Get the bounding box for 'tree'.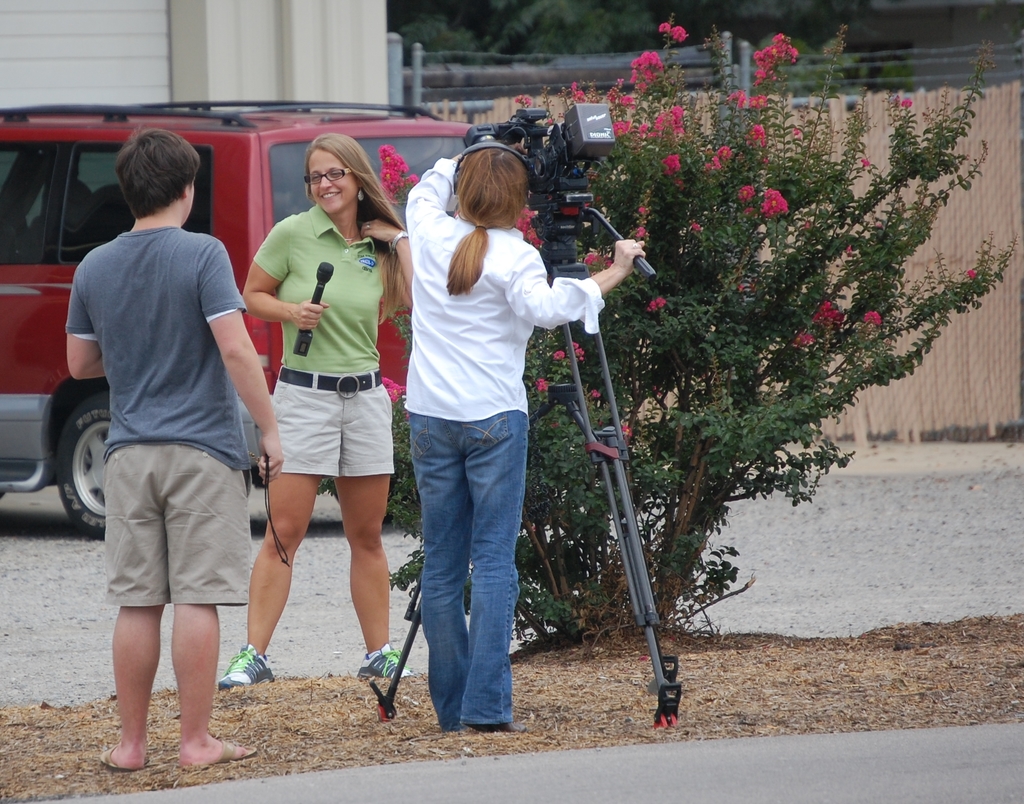
x1=387 y1=9 x2=1023 y2=648.
